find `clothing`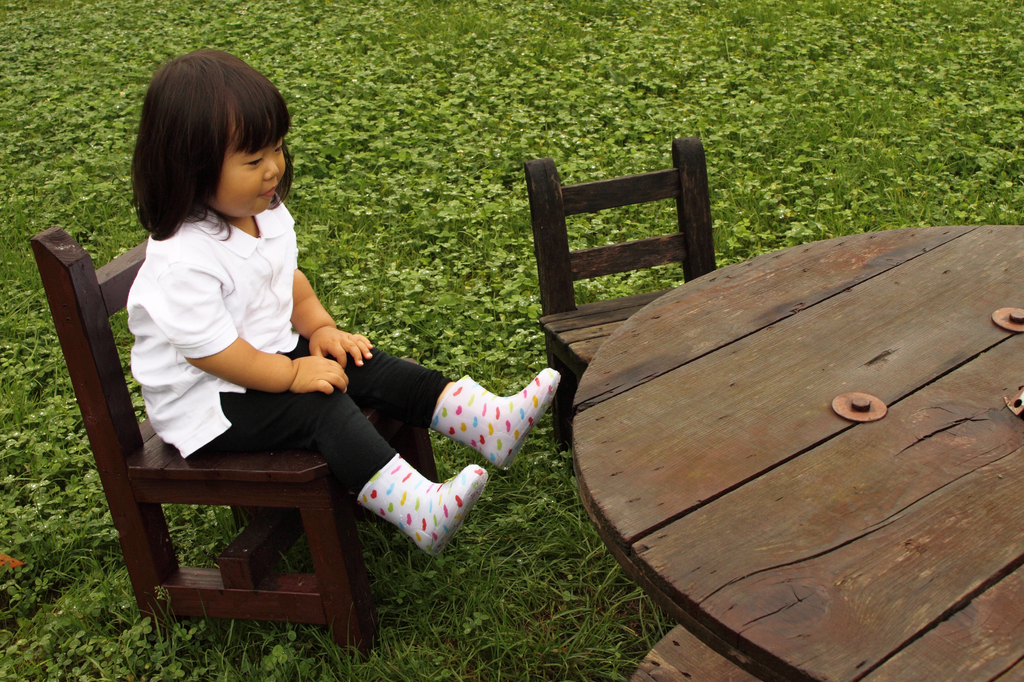
(x1=89, y1=160, x2=448, y2=549)
